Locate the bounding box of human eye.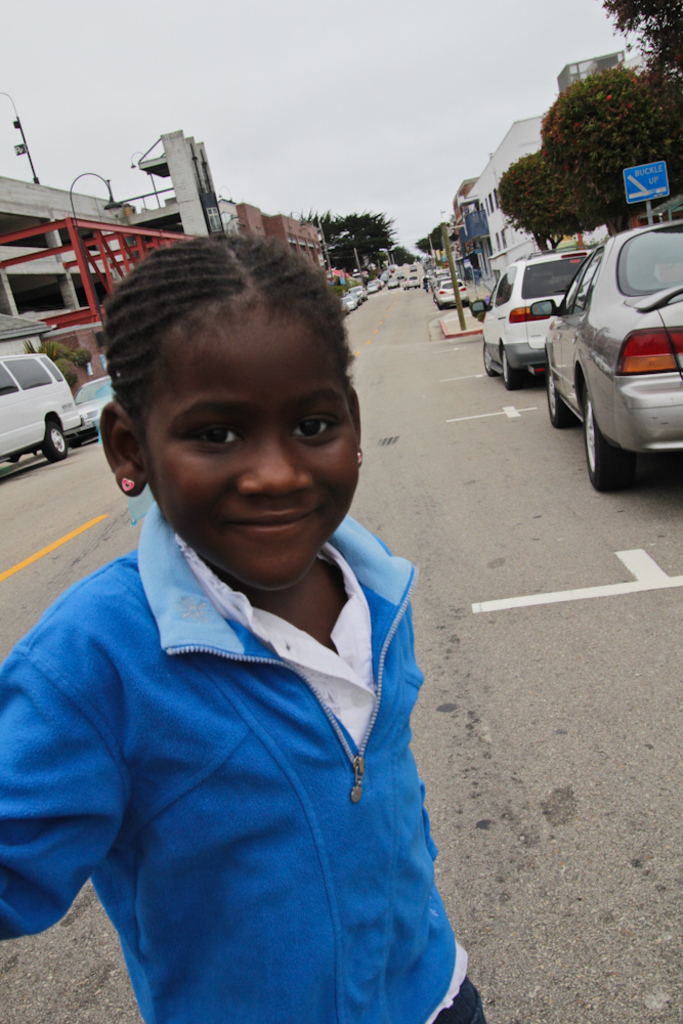
Bounding box: l=288, t=412, r=339, b=442.
